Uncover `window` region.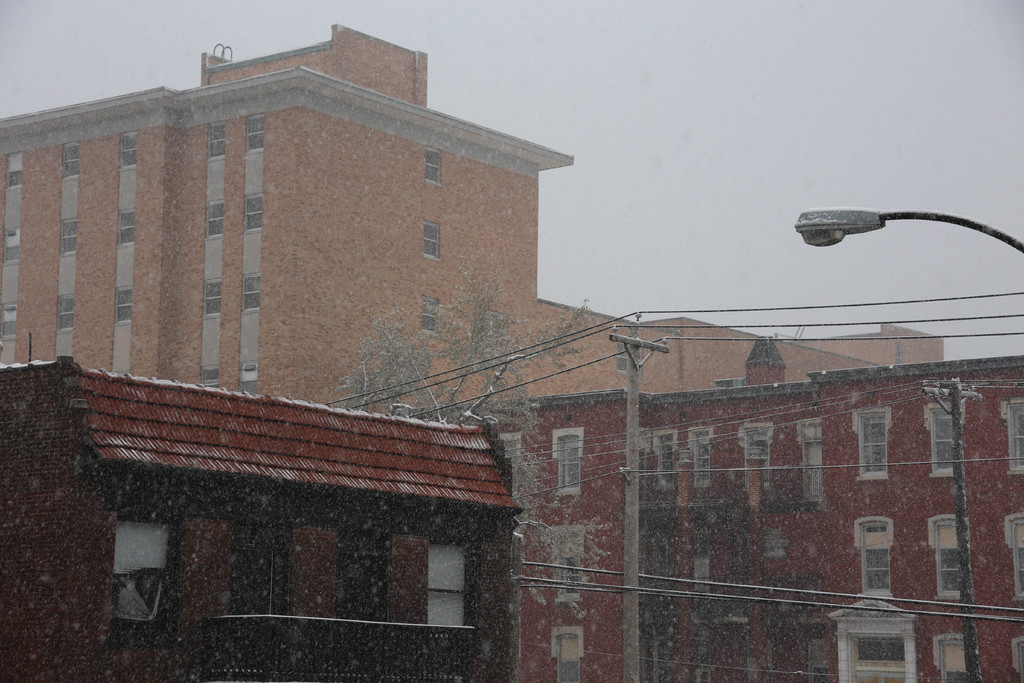
Uncovered: [left=689, top=425, right=710, bottom=486].
